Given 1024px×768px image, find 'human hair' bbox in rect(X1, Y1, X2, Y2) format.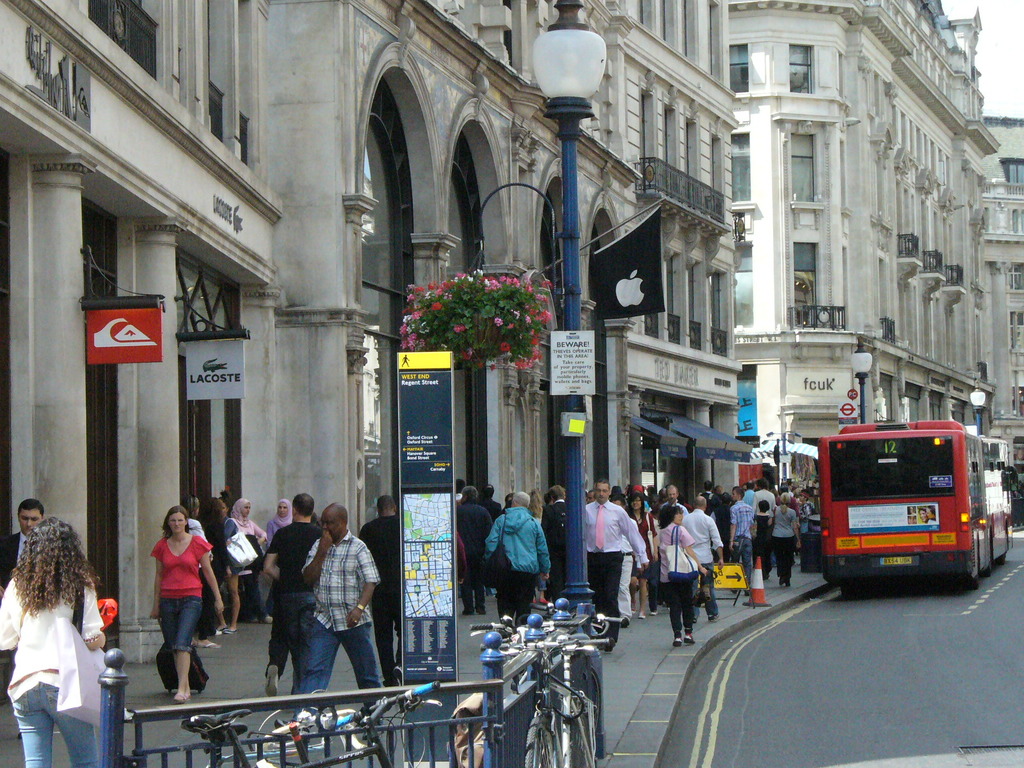
rect(694, 499, 705, 508).
